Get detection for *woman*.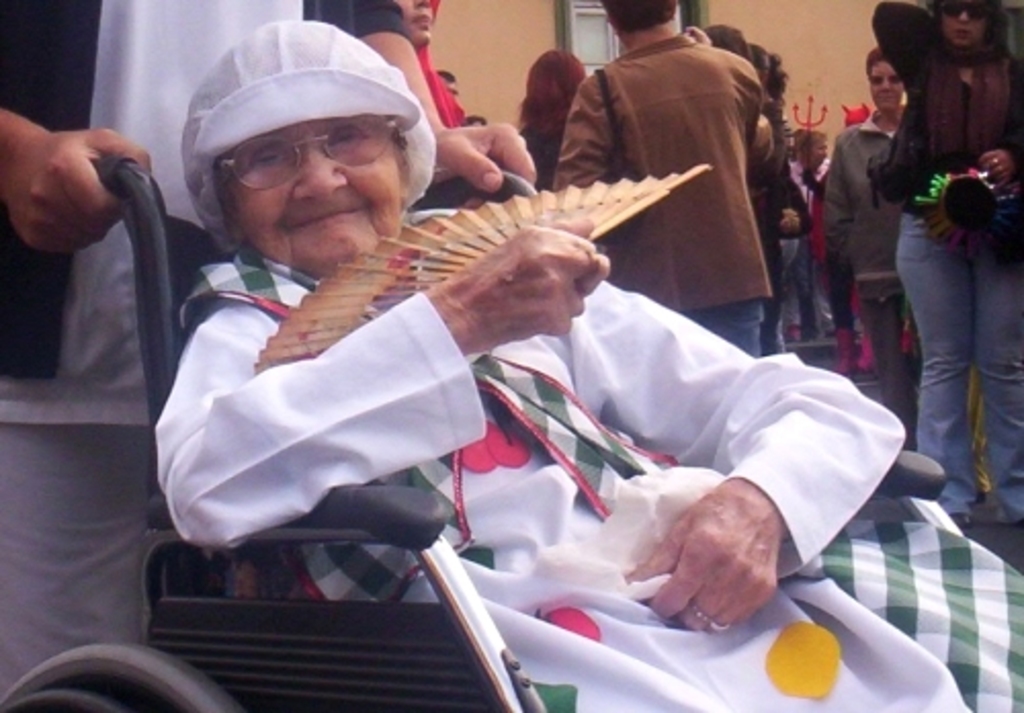
Detection: select_region(504, 49, 592, 199).
